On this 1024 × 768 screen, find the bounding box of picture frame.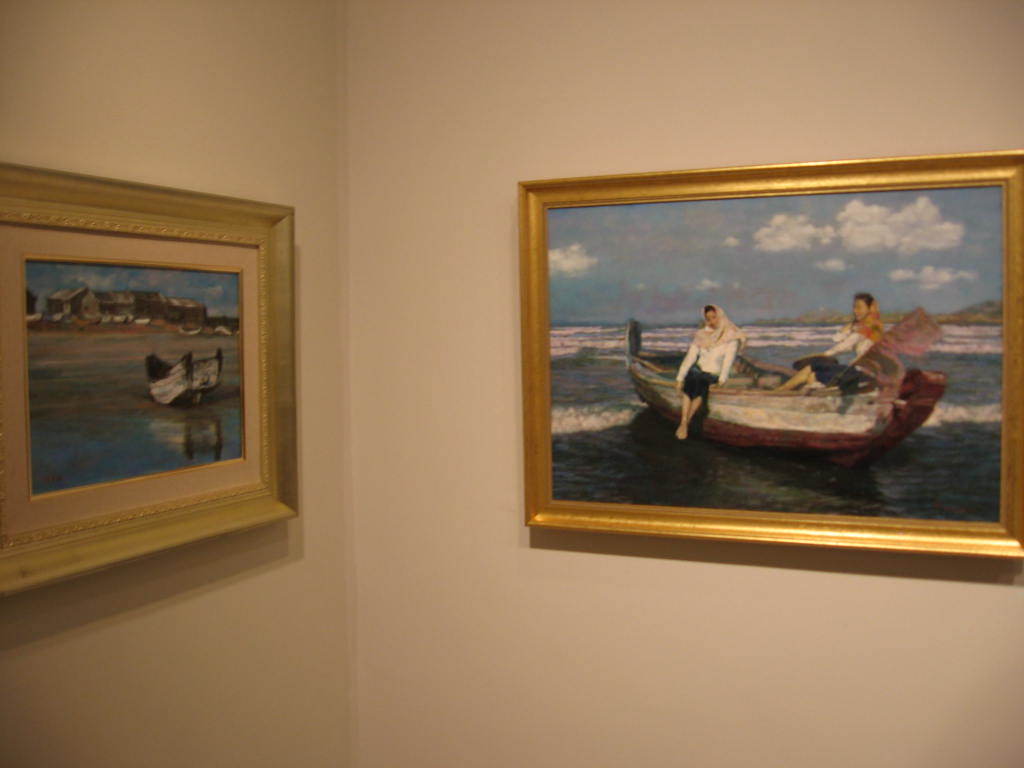
Bounding box: 519 153 1023 559.
